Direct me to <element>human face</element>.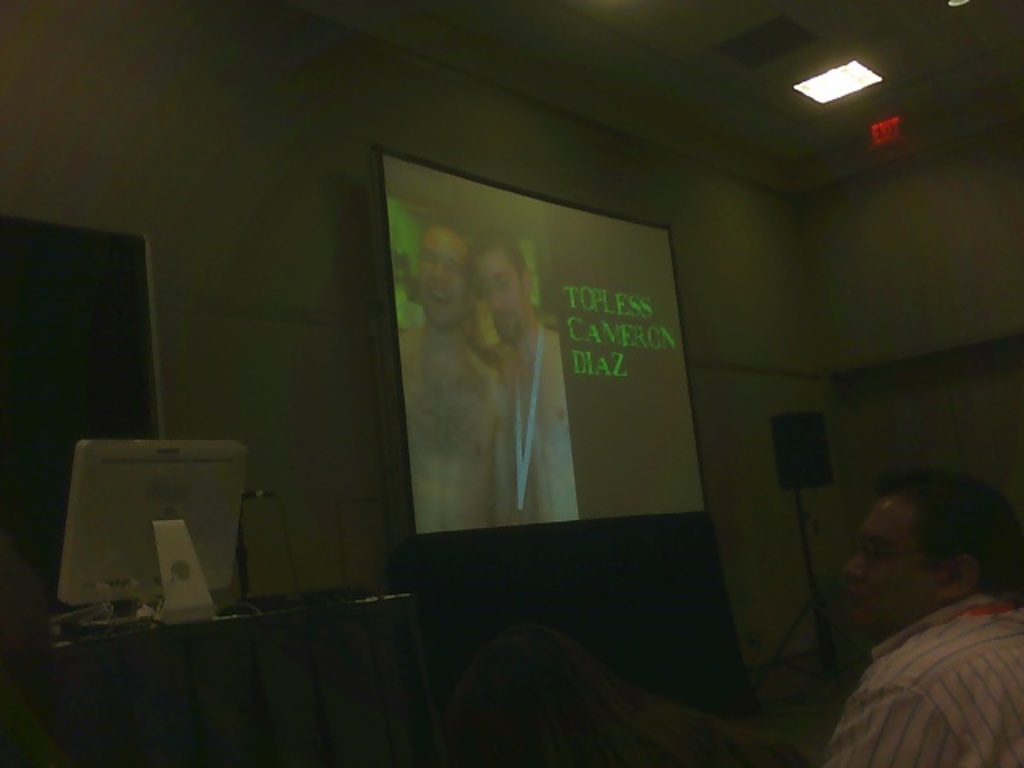
Direction: box=[477, 253, 526, 334].
